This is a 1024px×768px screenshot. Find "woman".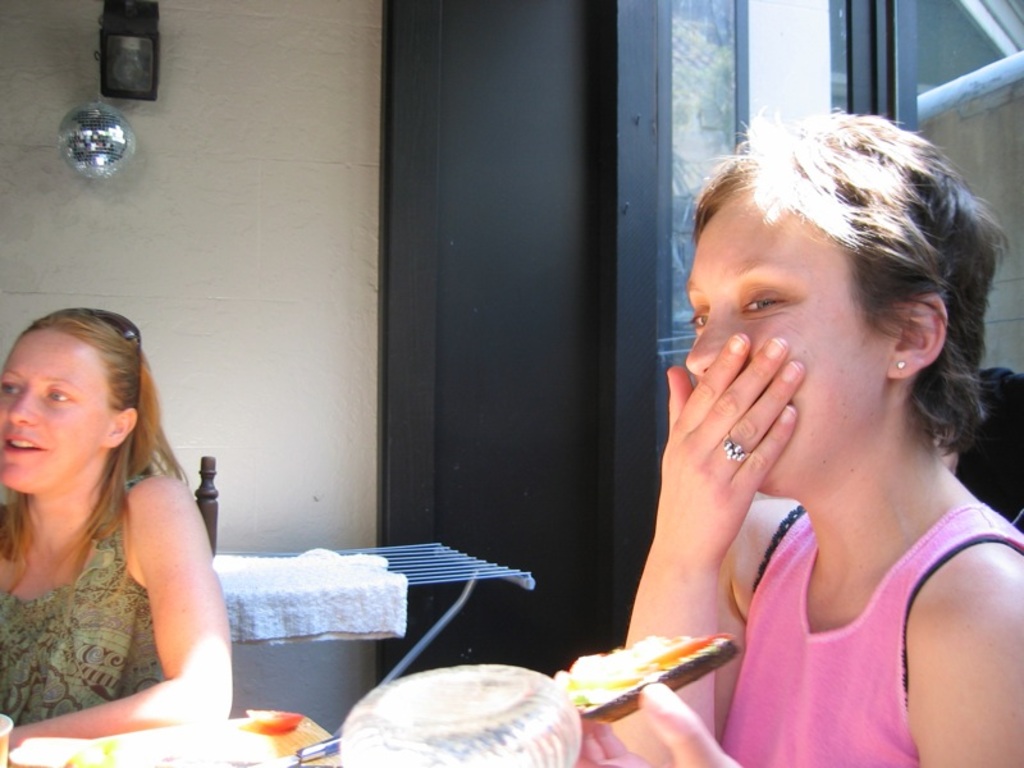
Bounding box: rect(0, 306, 232, 754).
